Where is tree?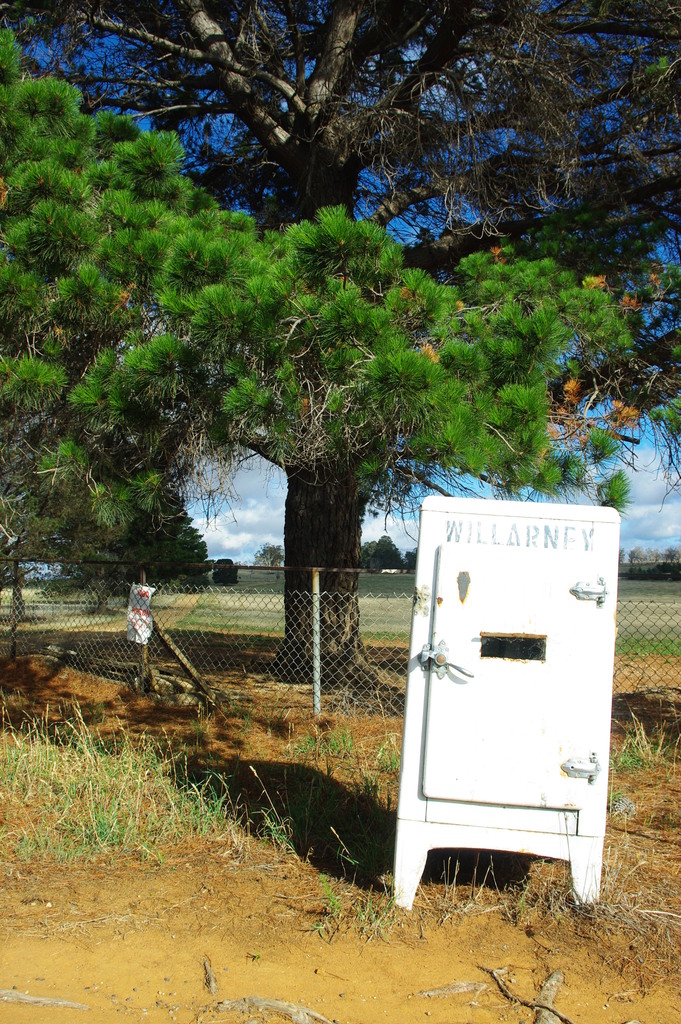
<box>7,0,680,696</box>.
